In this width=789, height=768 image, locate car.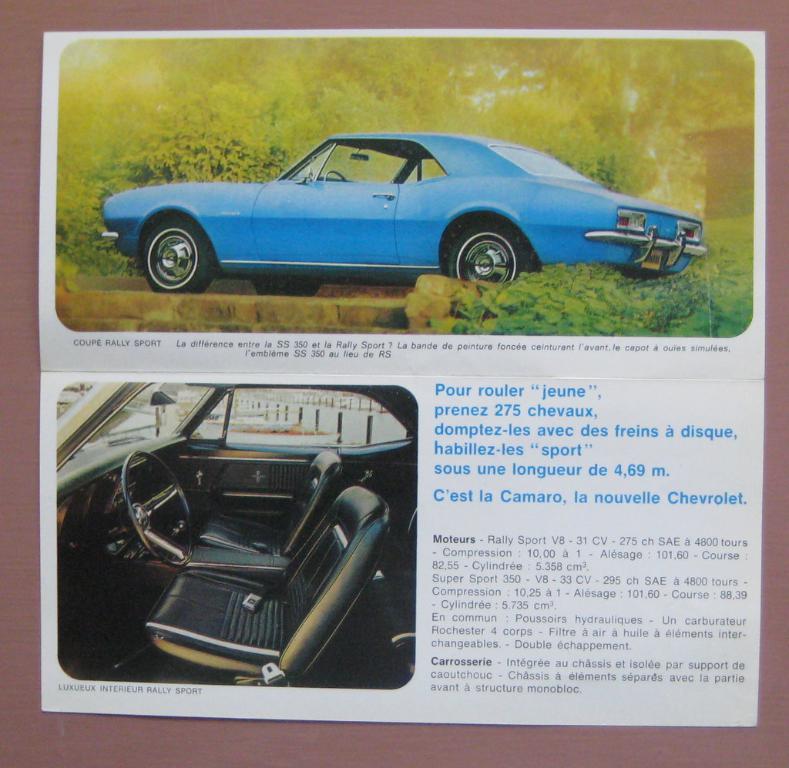
Bounding box: [left=55, top=384, right=418, bottom=689].
